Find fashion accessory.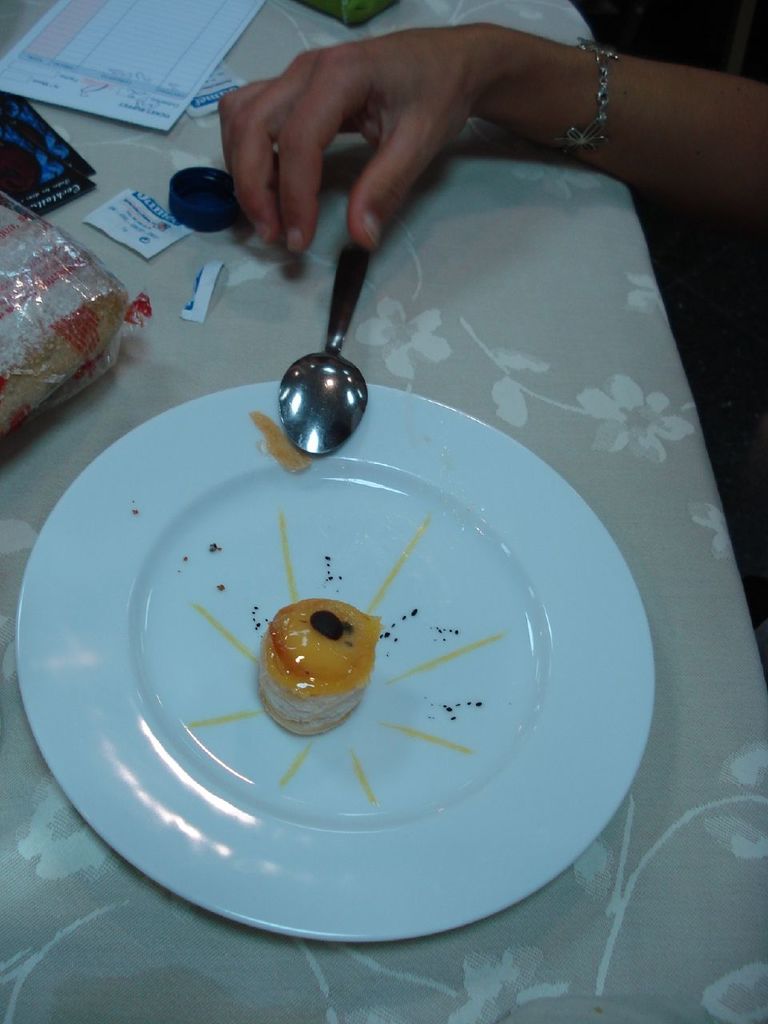
[x1=544, y1=38, x2=620, y2=163].
